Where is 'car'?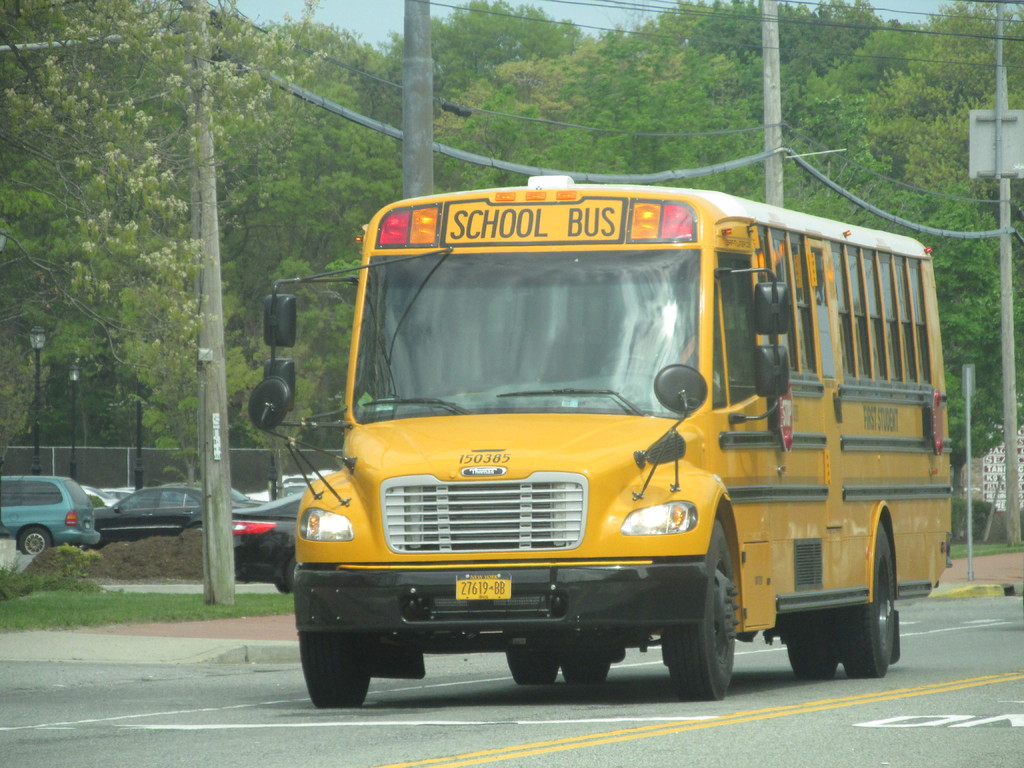
{"x1": 262, "y1": 472, "x2": 310, "y2": 503}.
